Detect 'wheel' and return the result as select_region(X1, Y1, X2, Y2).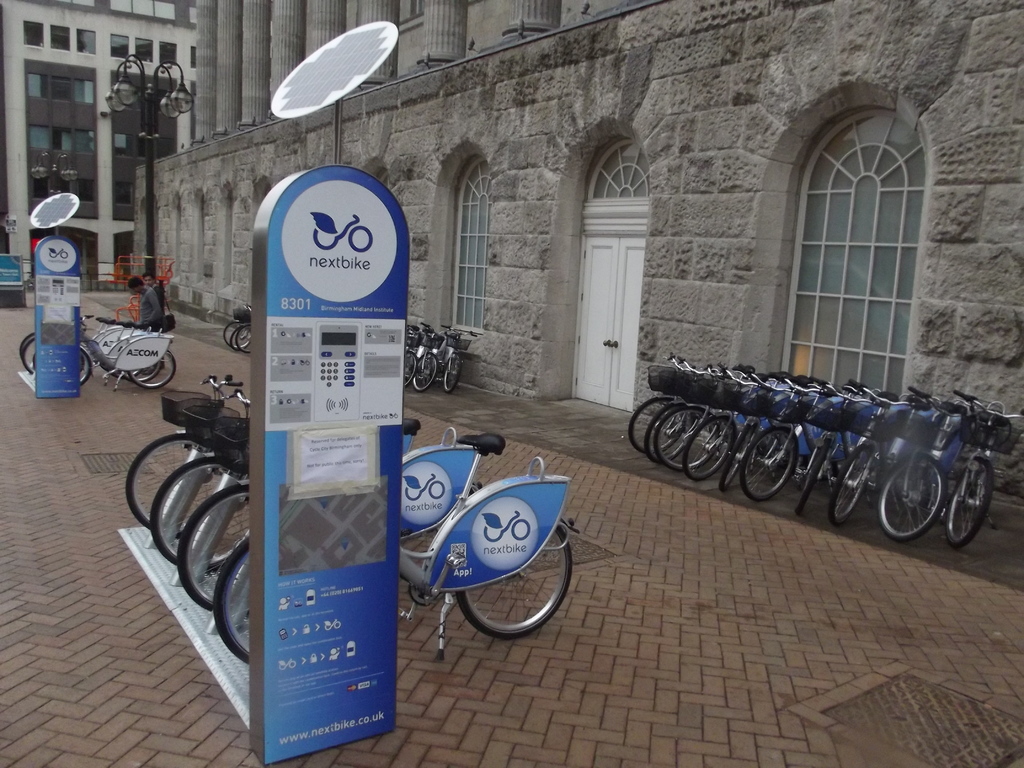
select_region(738, 424, 795, 503).
